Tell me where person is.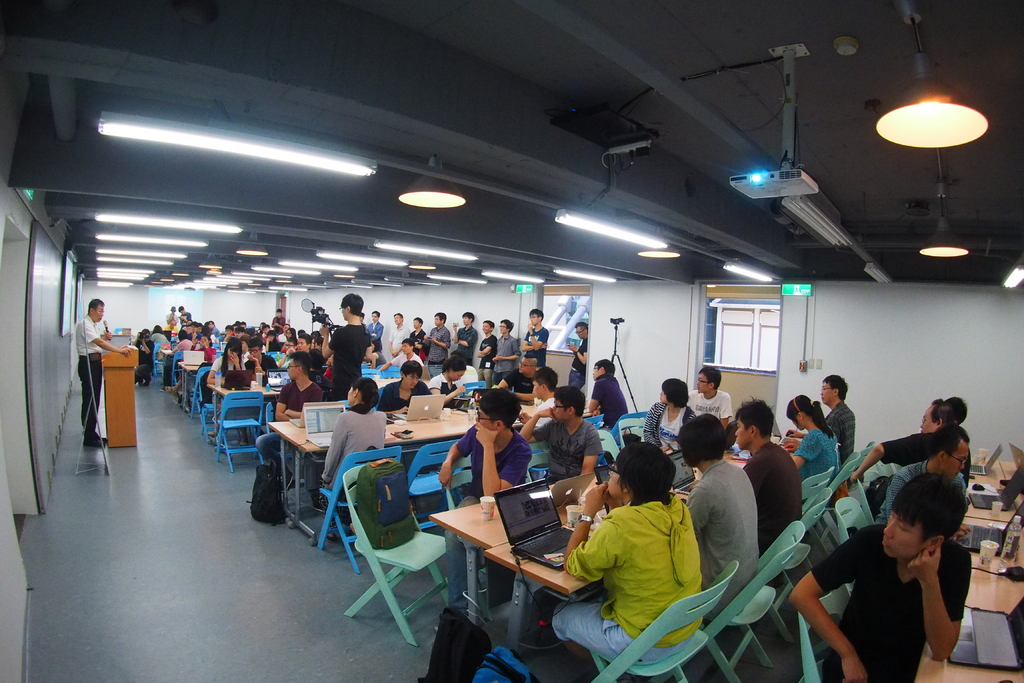
person is at bbox=[408, 313, 426, 347].
